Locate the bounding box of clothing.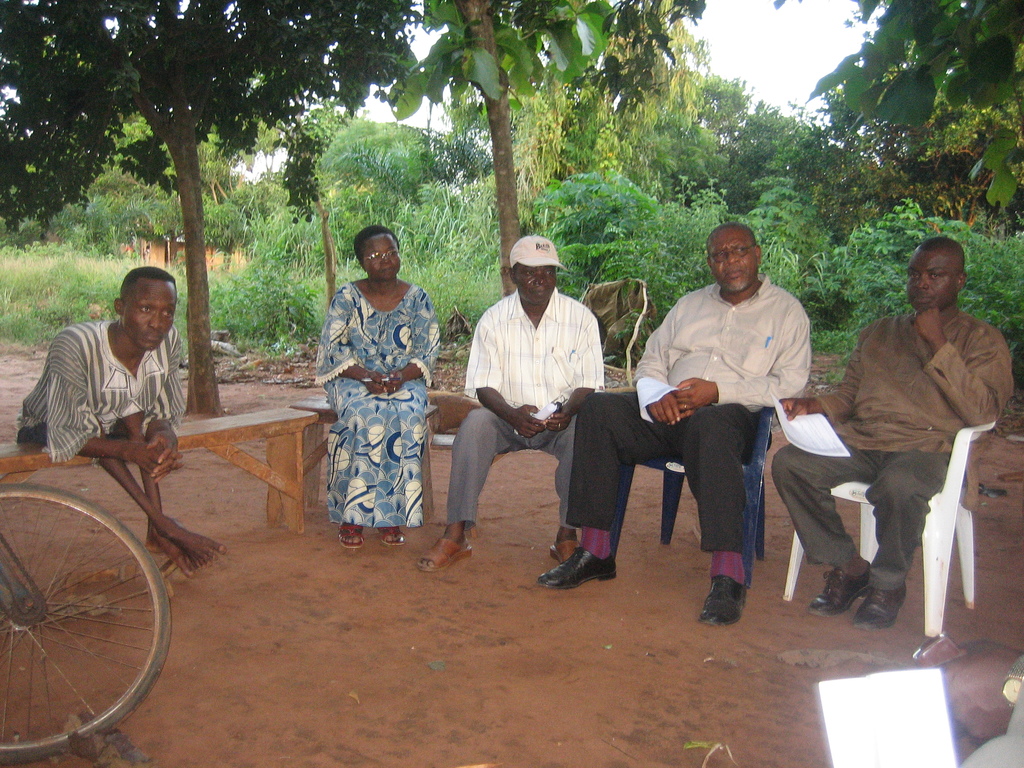
Bounding box: bbox=(18, 319, 190, 463).
